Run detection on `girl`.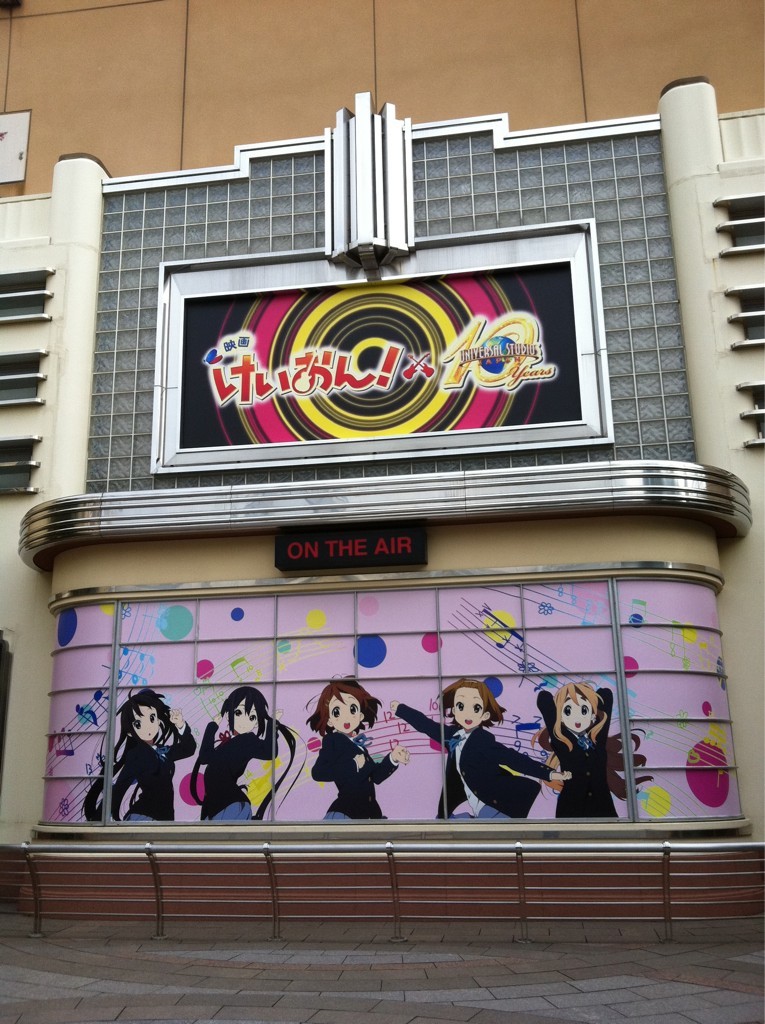
Result: x1=85 y1=688 x2=196 y2=822.
